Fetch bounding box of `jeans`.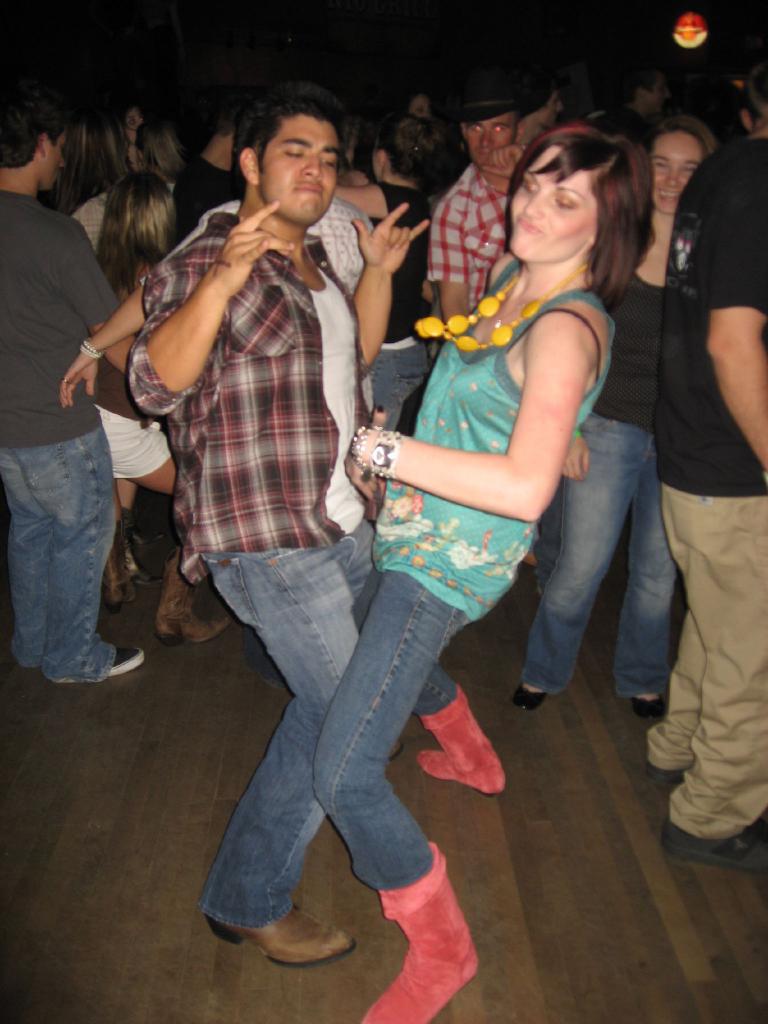
Bbox: 0, 438, 109, 682.
